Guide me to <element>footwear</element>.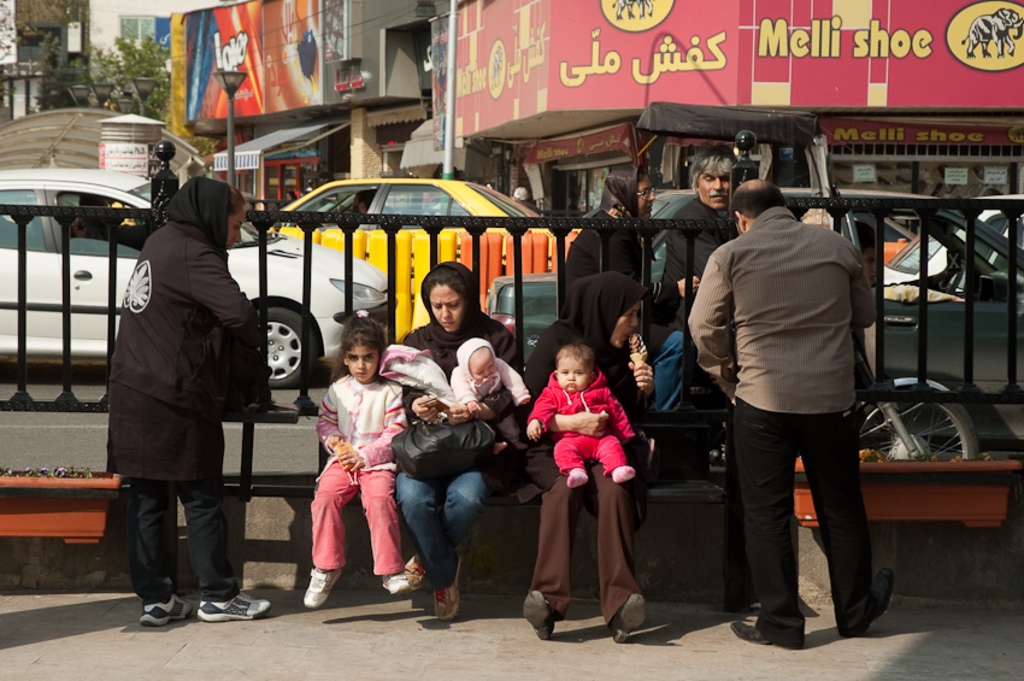
Guidance: l=372, t=566, r=410, b=597.
